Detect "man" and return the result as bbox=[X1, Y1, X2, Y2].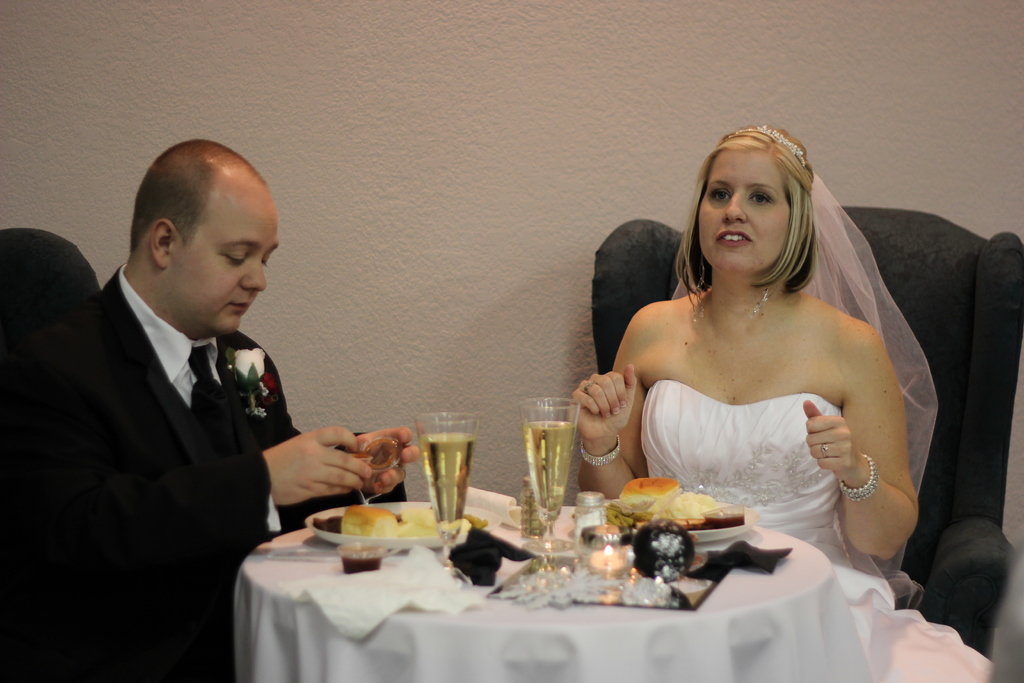
bbox=[26, 120, 390, 646].
